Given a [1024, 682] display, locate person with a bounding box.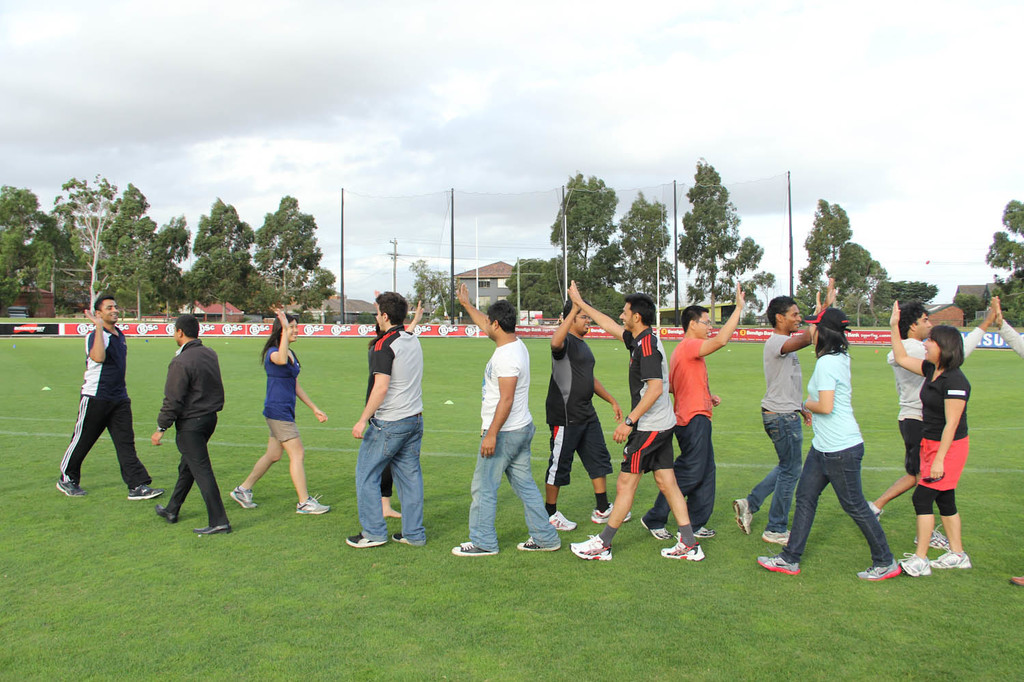
Located: {"left": 219, "top": 297, "right": 344, "bottom": 520}.
